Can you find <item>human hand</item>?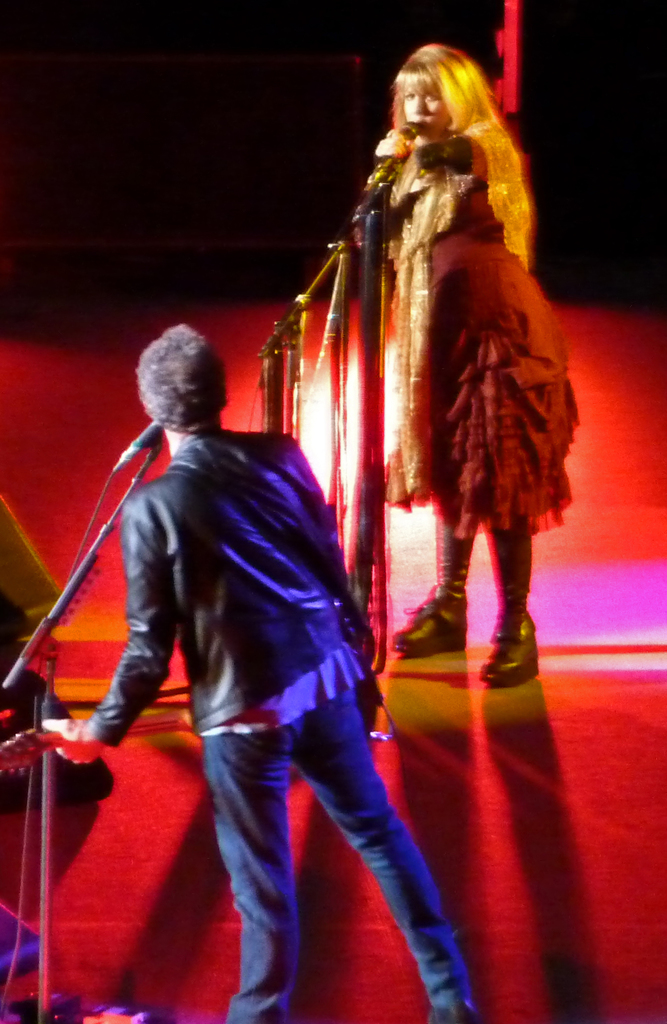
Yes, bounding box: pyautogui.locateOnScreen(43, 718, 106, 764).
